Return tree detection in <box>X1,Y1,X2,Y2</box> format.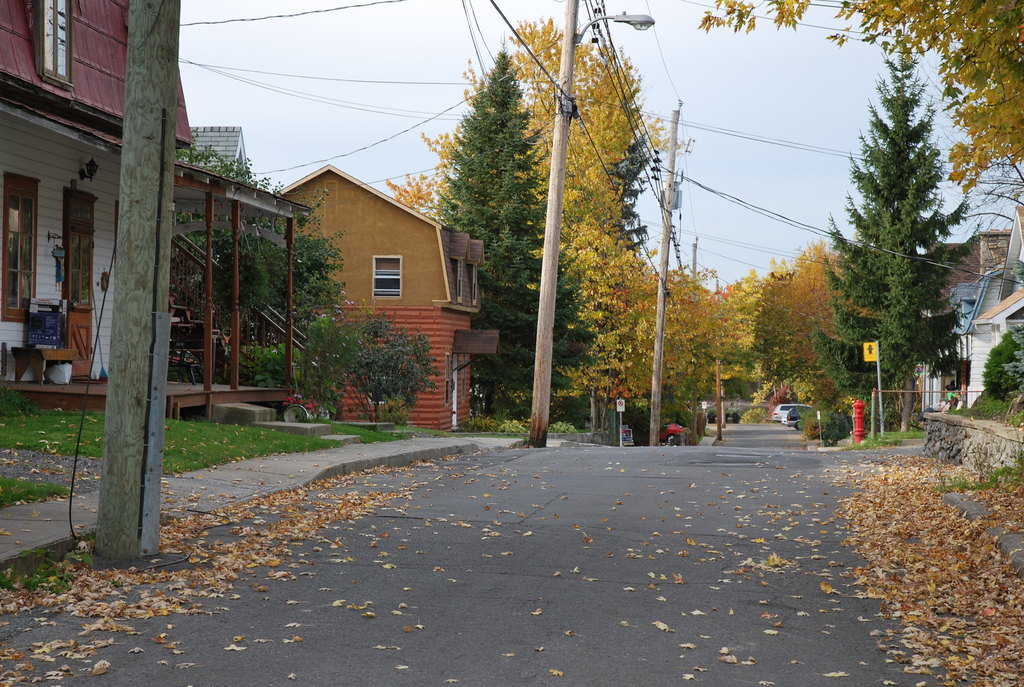
<box>148,145,431,390</box>.
